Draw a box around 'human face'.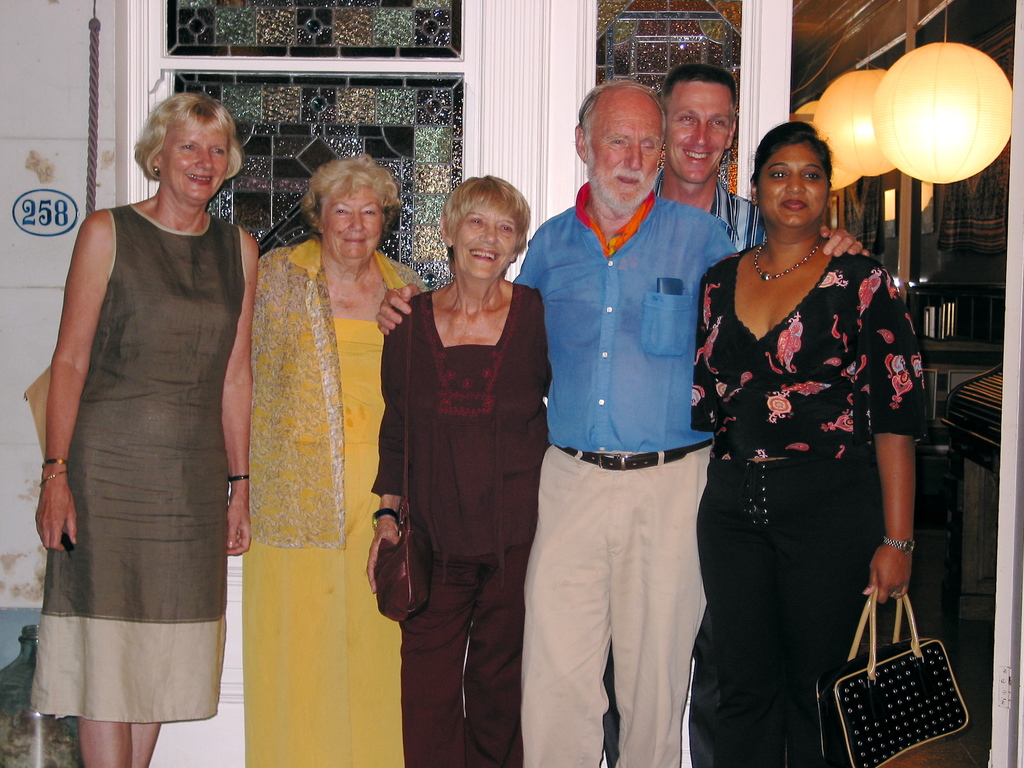
pyautogui.locateOnScreen(667, 83, 728, 177).
